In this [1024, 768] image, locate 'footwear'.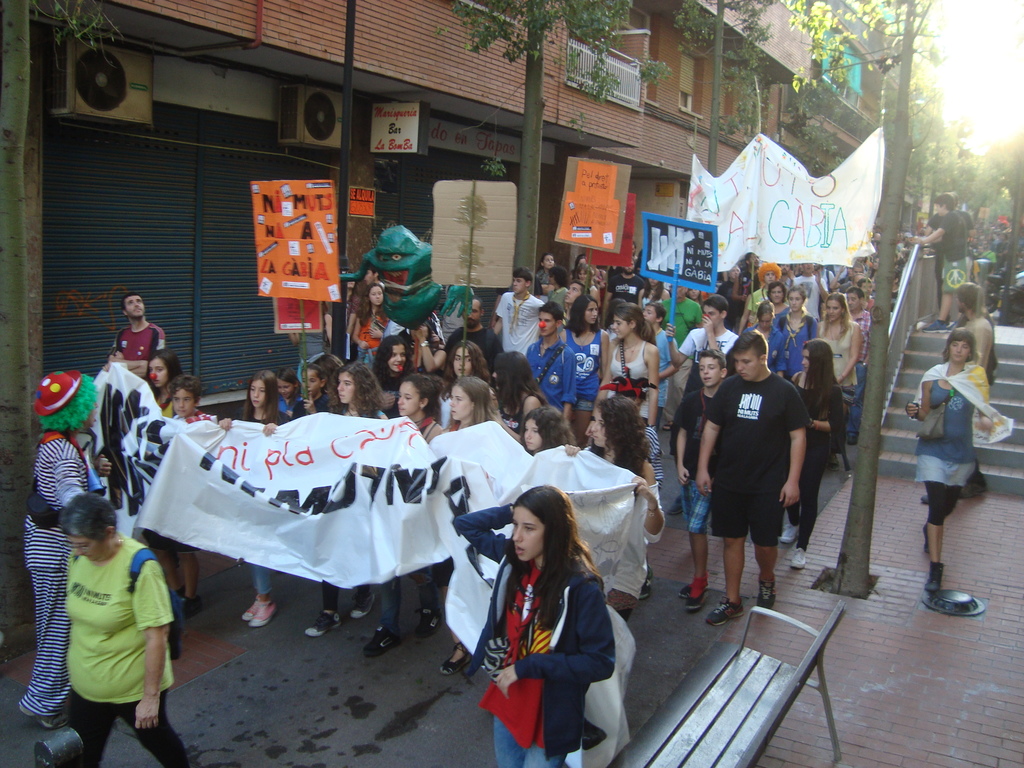
Bounding box: (181,596,206,616).
